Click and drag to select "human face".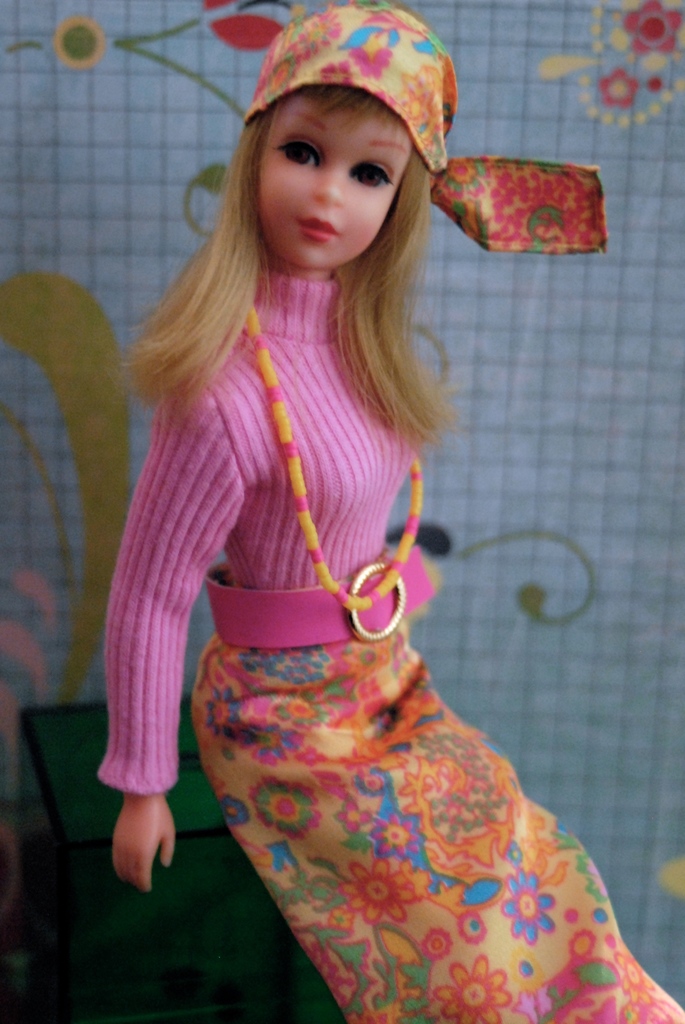
Selection: Rect(253, 89, 413, 270).
